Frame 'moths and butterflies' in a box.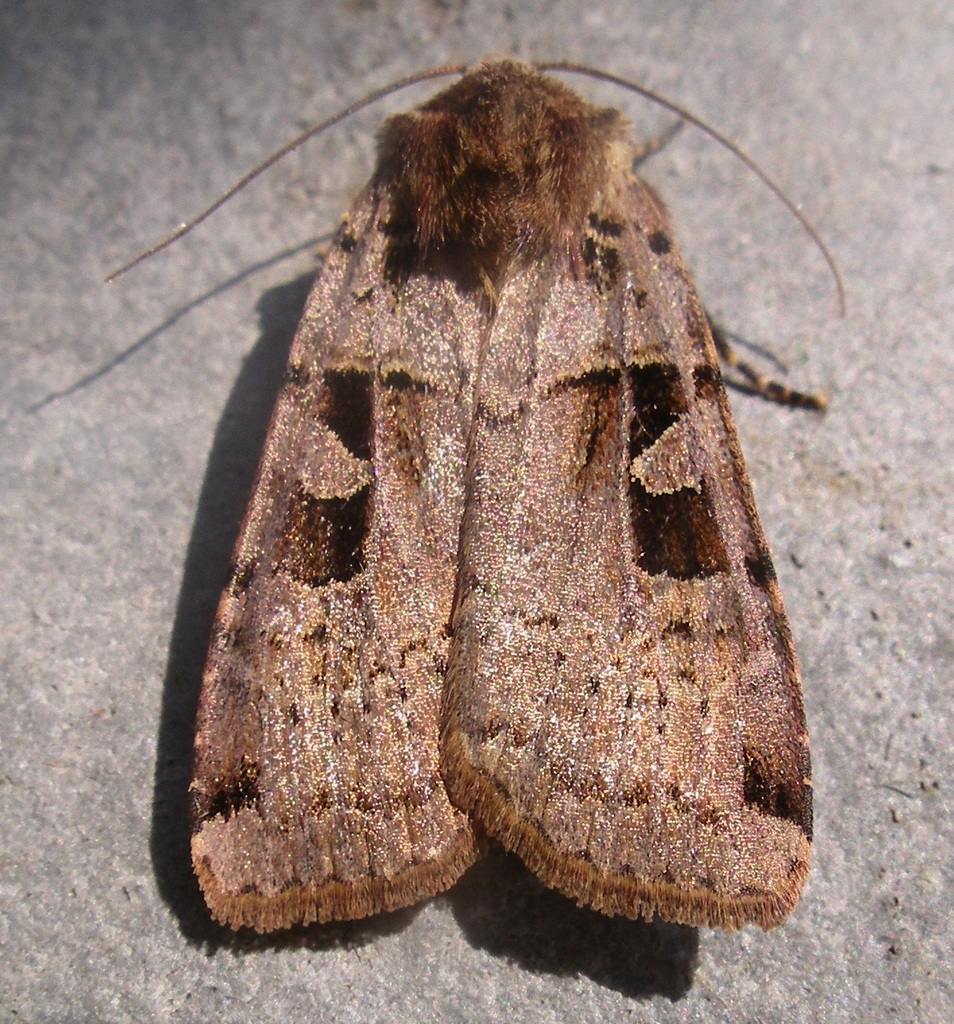
106/53/854/936.
